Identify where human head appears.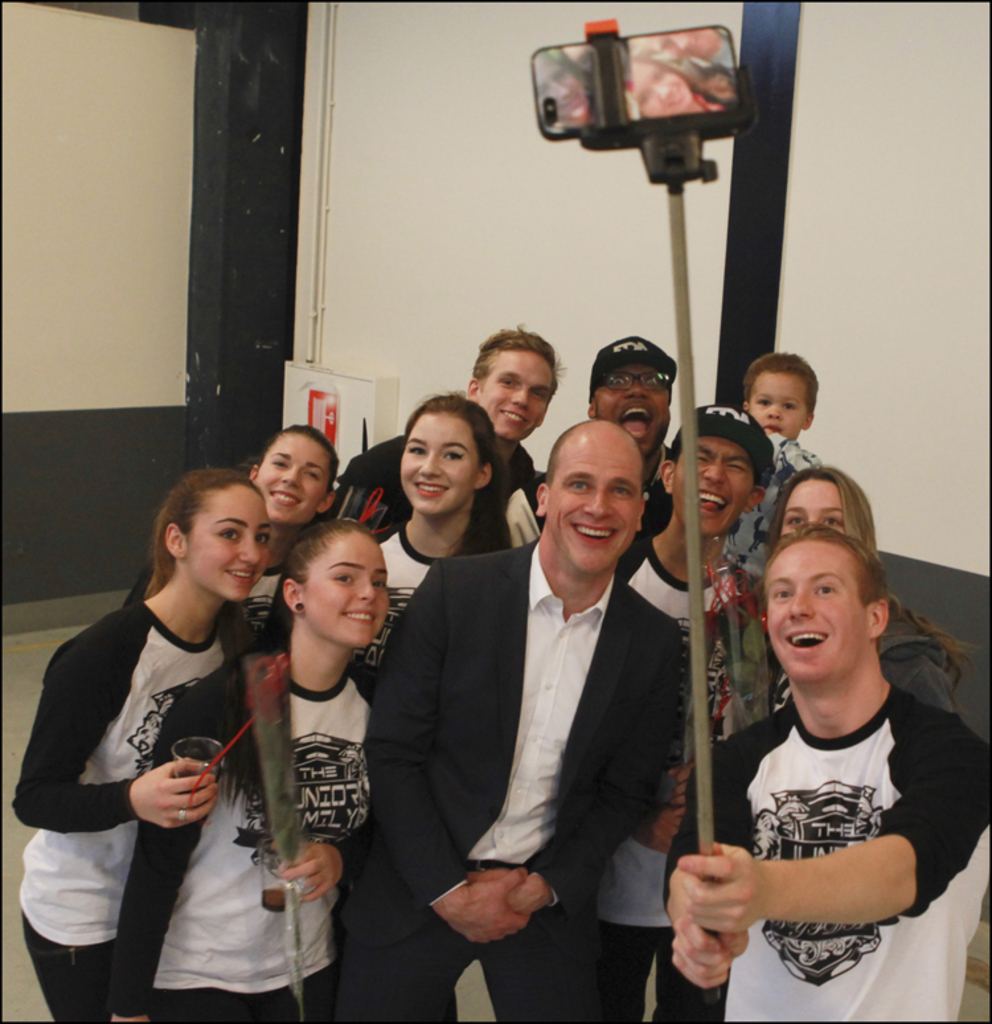
Appears at <bbox>534, 418, 649, 576</bbox>.
